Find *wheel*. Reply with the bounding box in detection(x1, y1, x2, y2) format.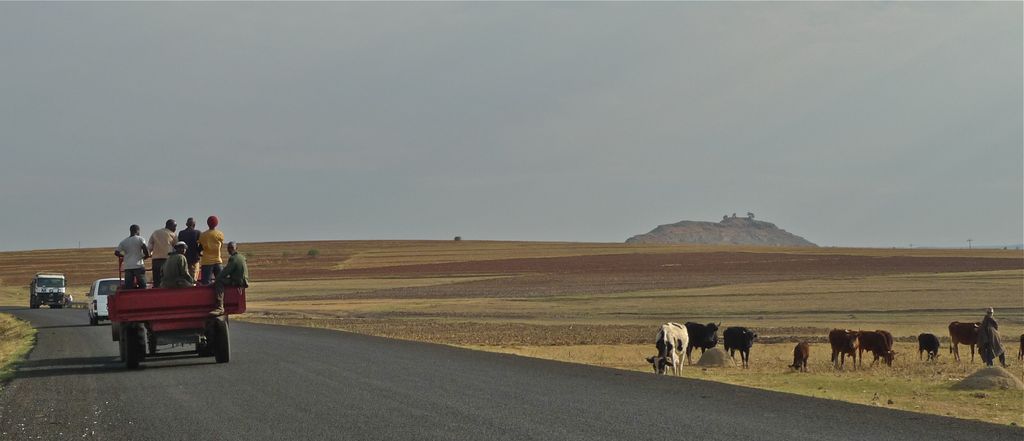
detection(52, 293, 69, 309).
